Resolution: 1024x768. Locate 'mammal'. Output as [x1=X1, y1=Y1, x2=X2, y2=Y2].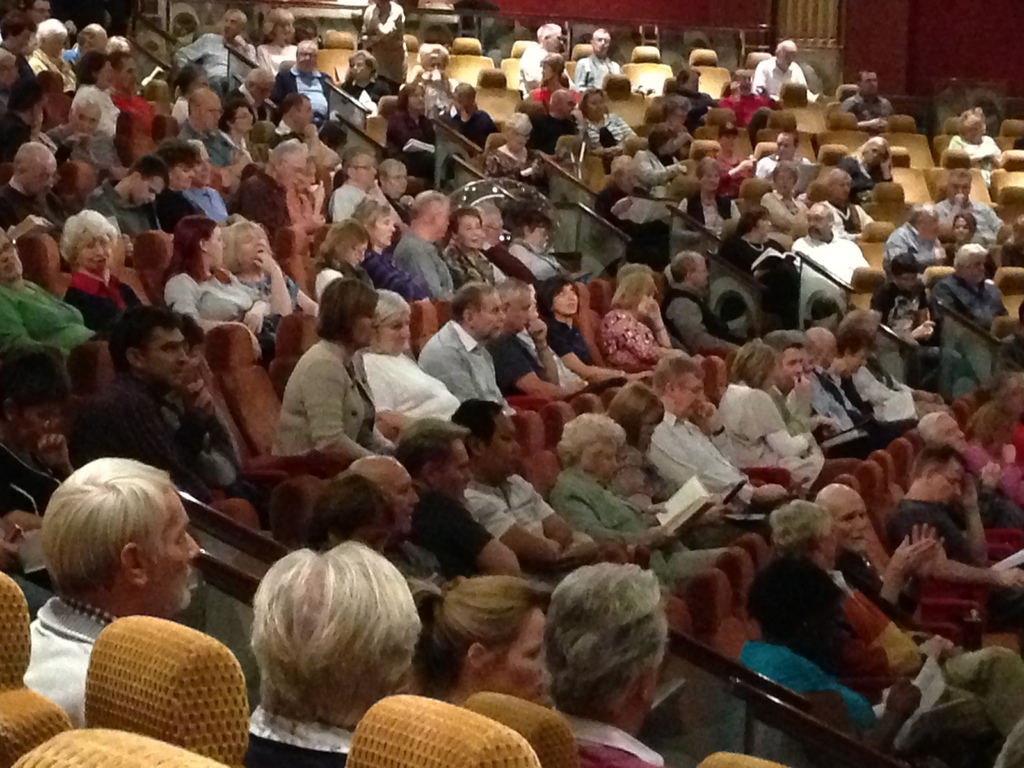
[x1=661, y1=248, x2=747, y2=356].
